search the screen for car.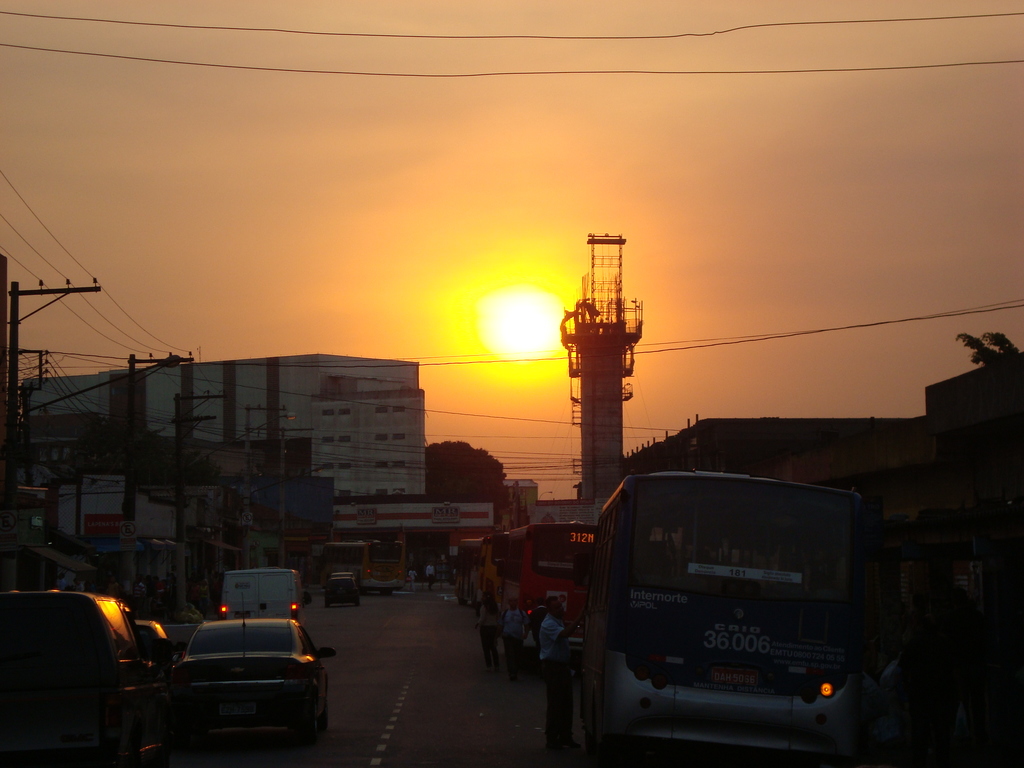
Found at region(0, 594, 172, 767).
